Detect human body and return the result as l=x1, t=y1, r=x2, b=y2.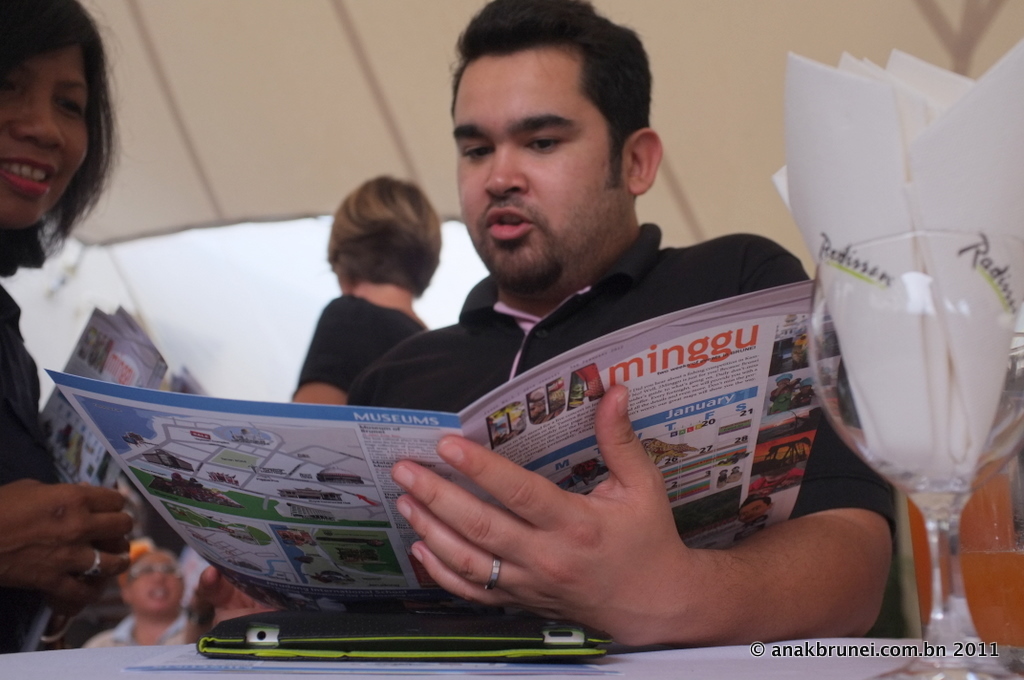
l=287, t=176, r=437, b=408.
